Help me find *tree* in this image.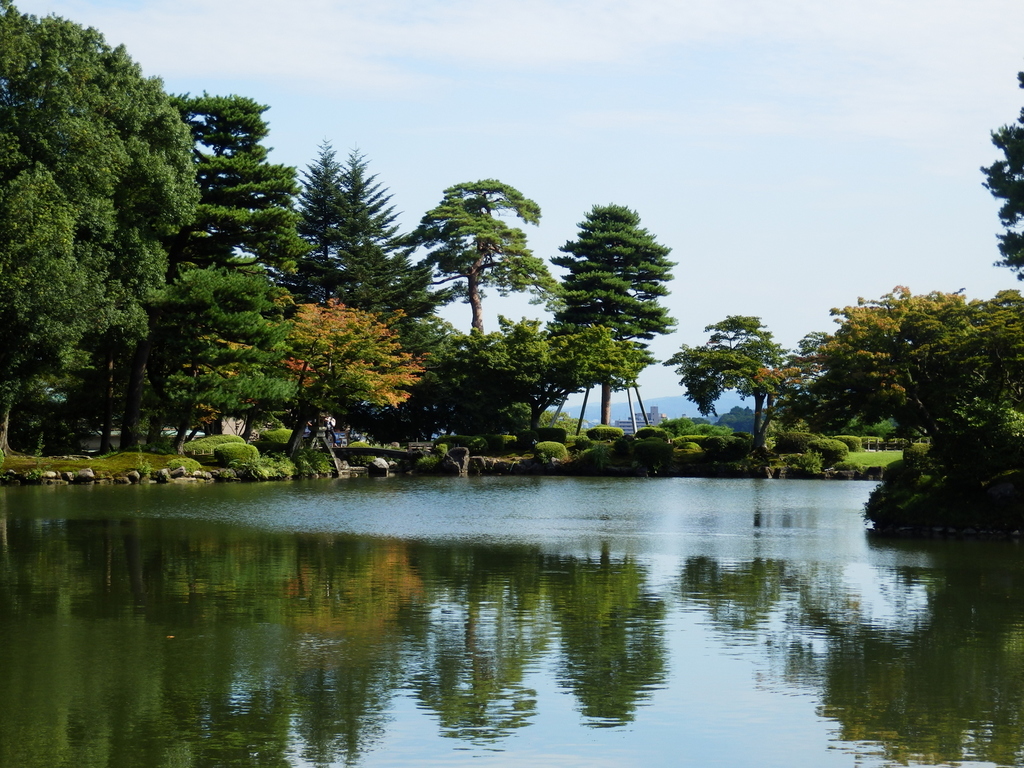
Found it: detection(542, 184, 681, 441).
